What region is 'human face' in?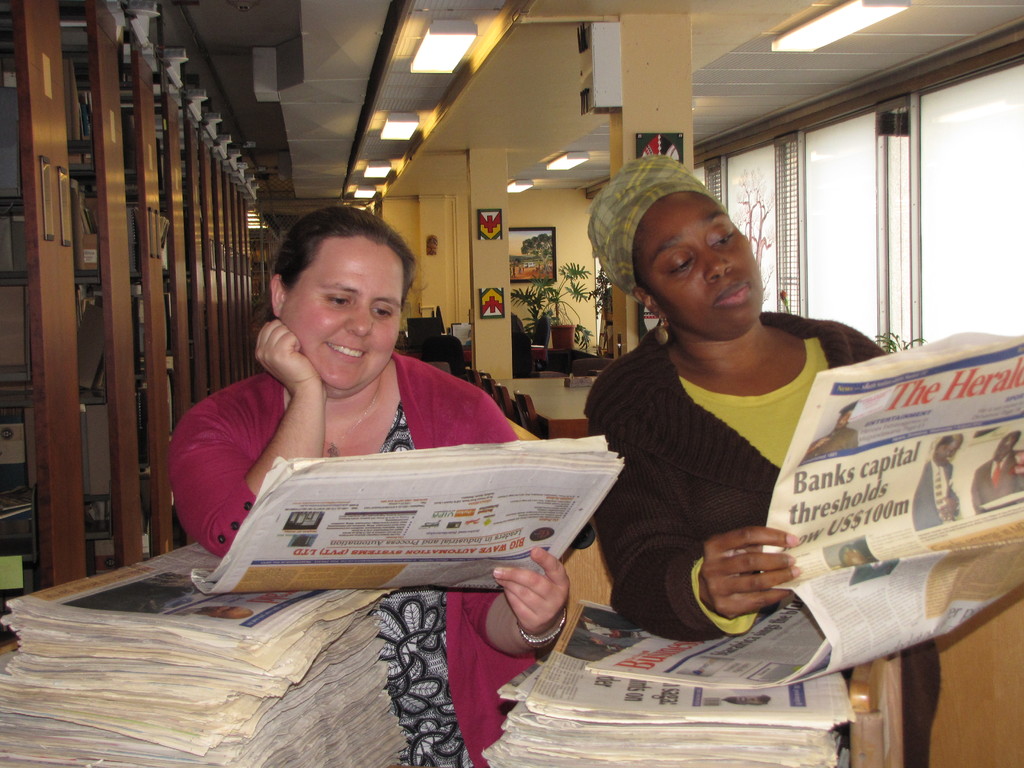
rect(637, 193, 765, 338).
